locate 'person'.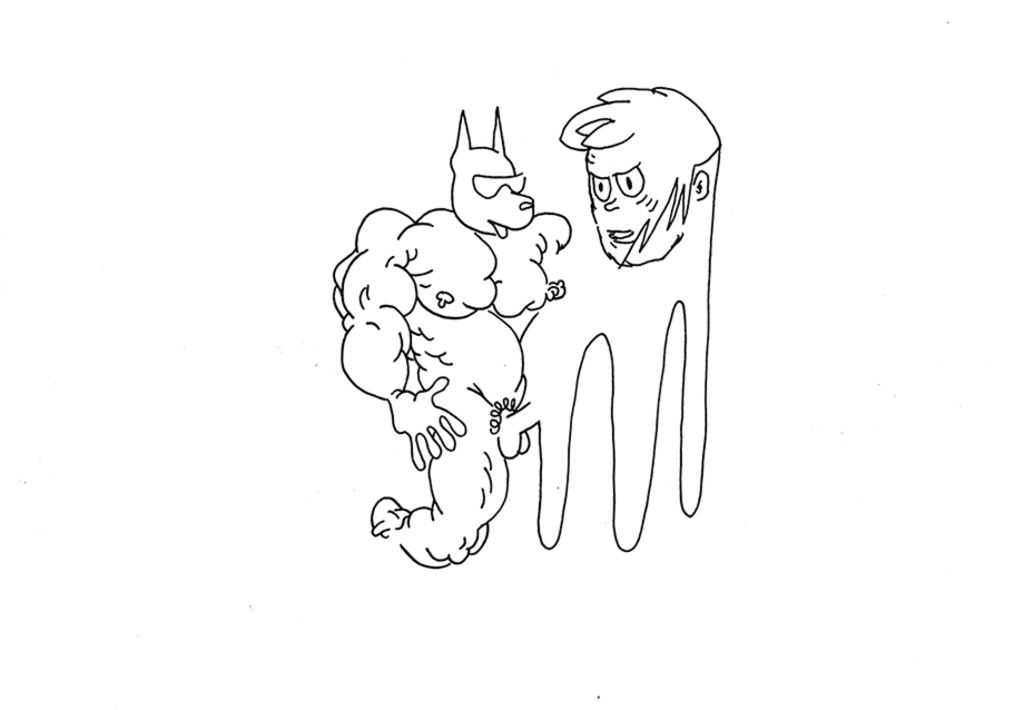
Bounding box: bbox(552, 83, 723, 270).
